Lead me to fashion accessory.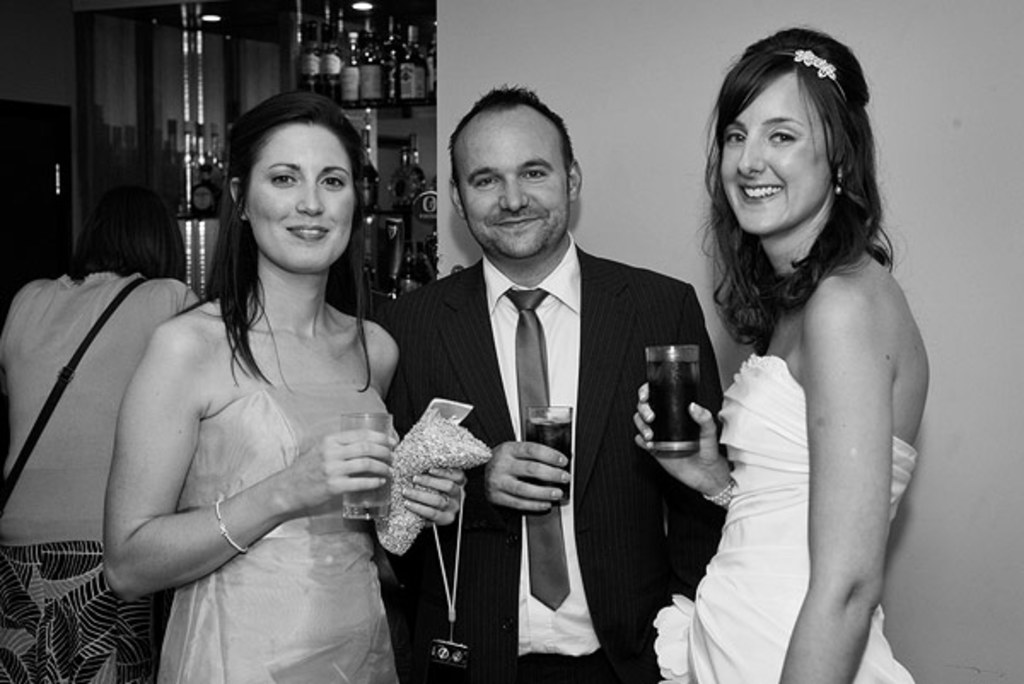
Lead to (500,287,572,609).
